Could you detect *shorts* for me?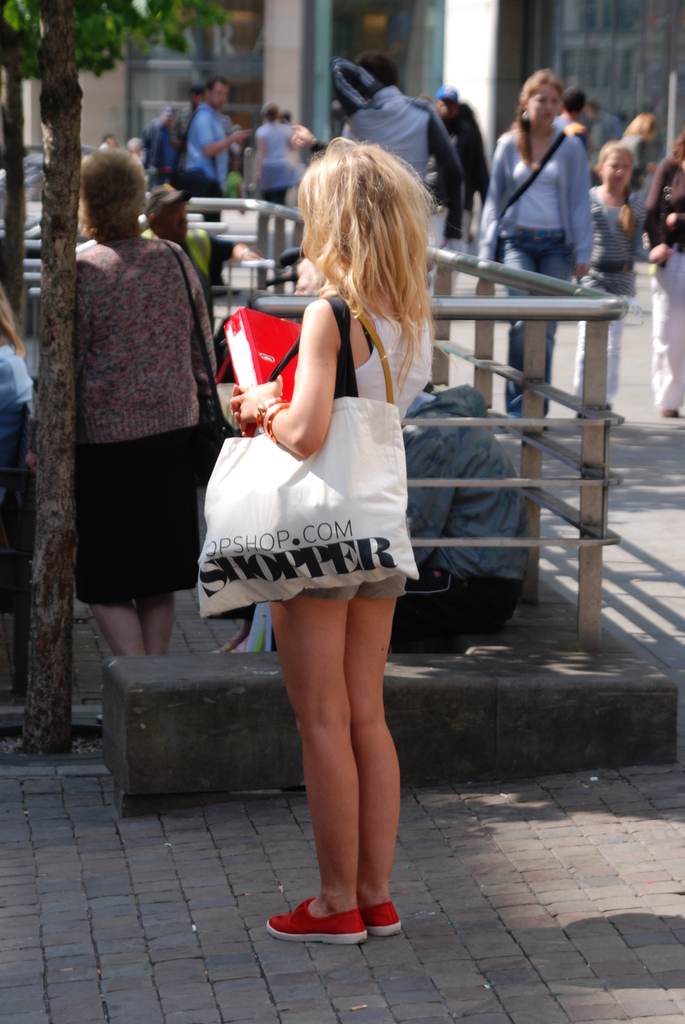
Detection result: region(307, 573, 412, 599).
